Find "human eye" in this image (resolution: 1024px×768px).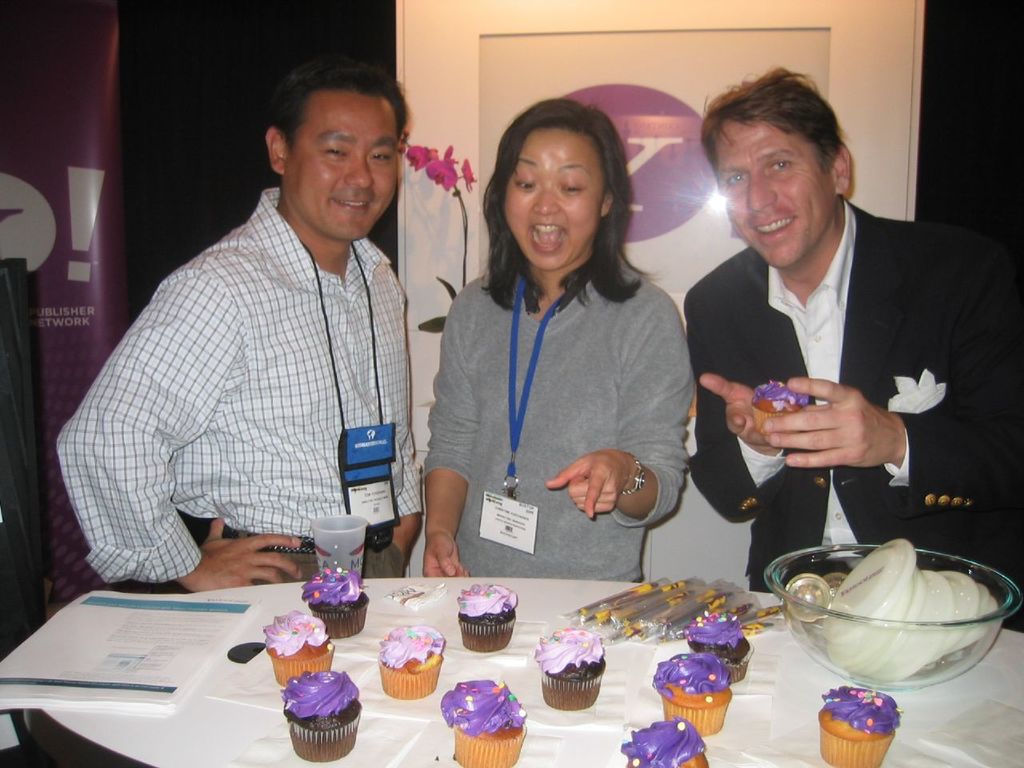
bbox(513, 175, 537, 194).
